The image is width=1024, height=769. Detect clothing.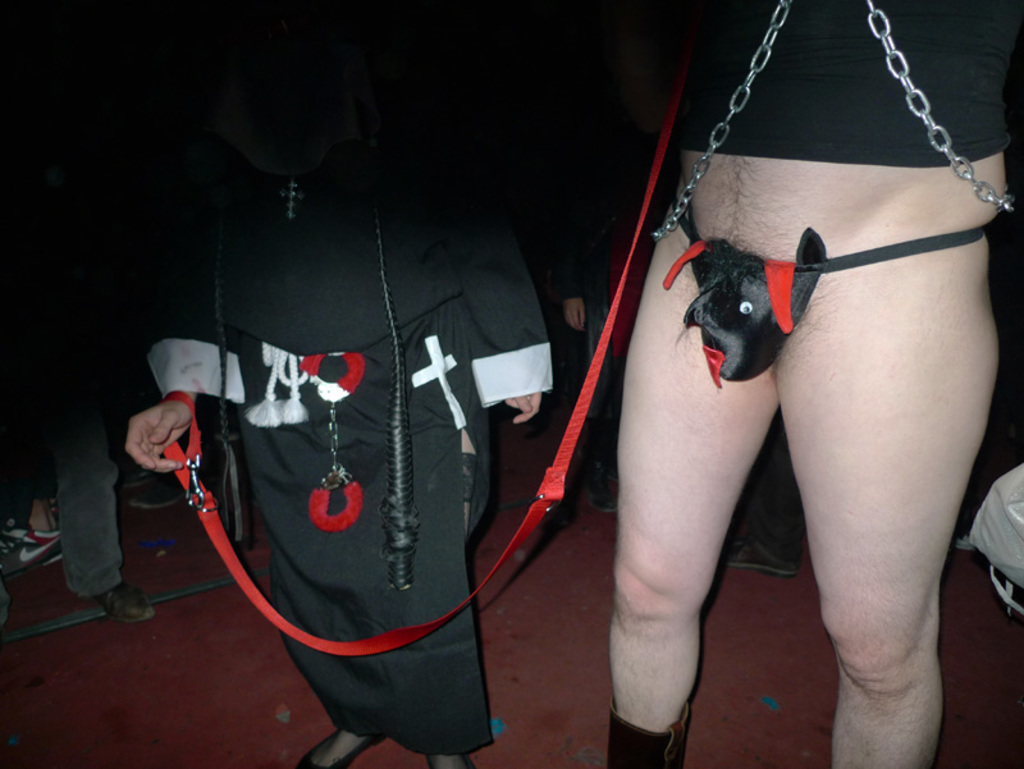
Detection: l=54, t=406, r=134, b=608.
